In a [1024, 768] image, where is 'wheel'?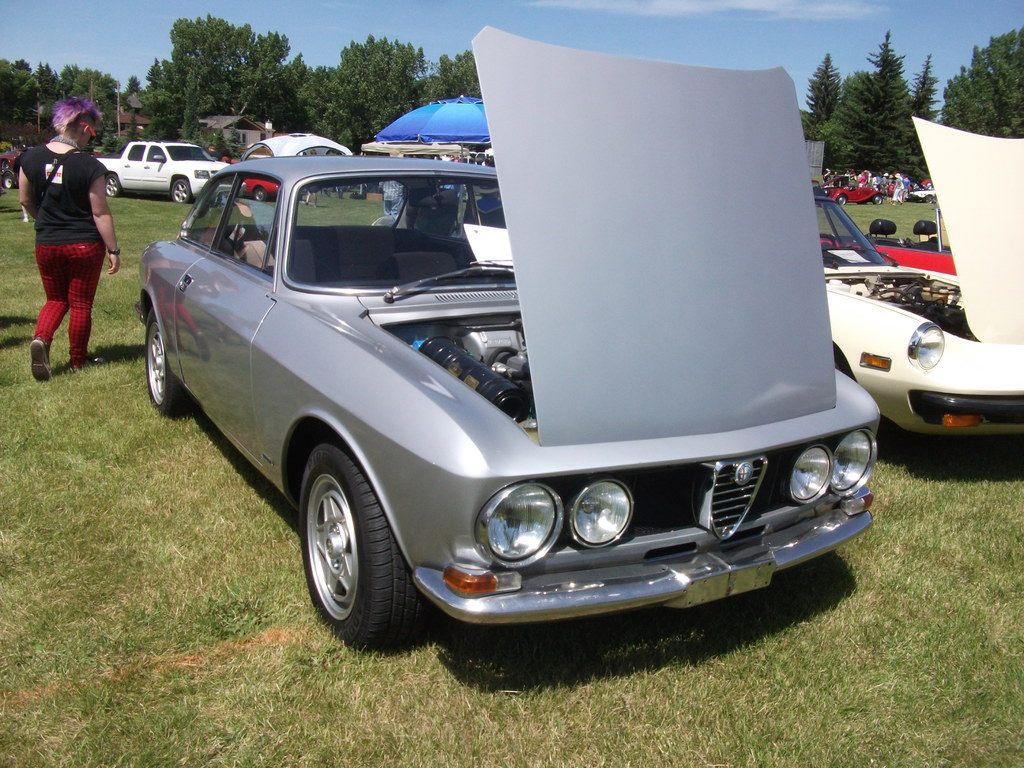
<box>275,427,415,644</box>.
